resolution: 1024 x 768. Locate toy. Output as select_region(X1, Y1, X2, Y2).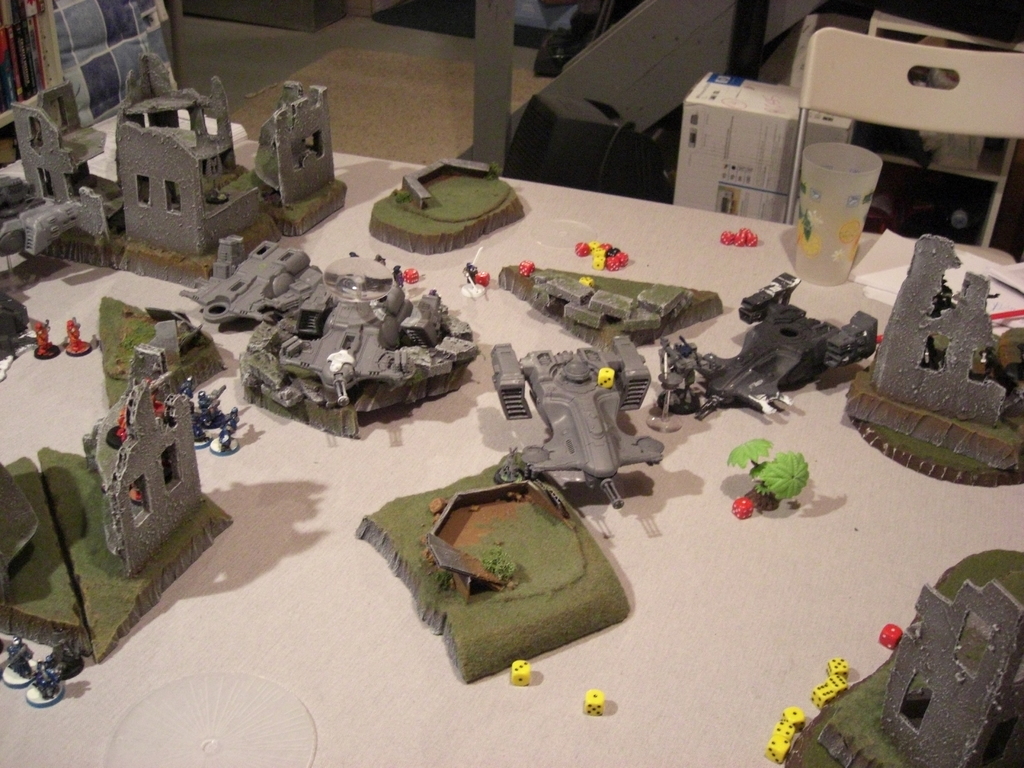
select_region(35, 316, 55, 359).
